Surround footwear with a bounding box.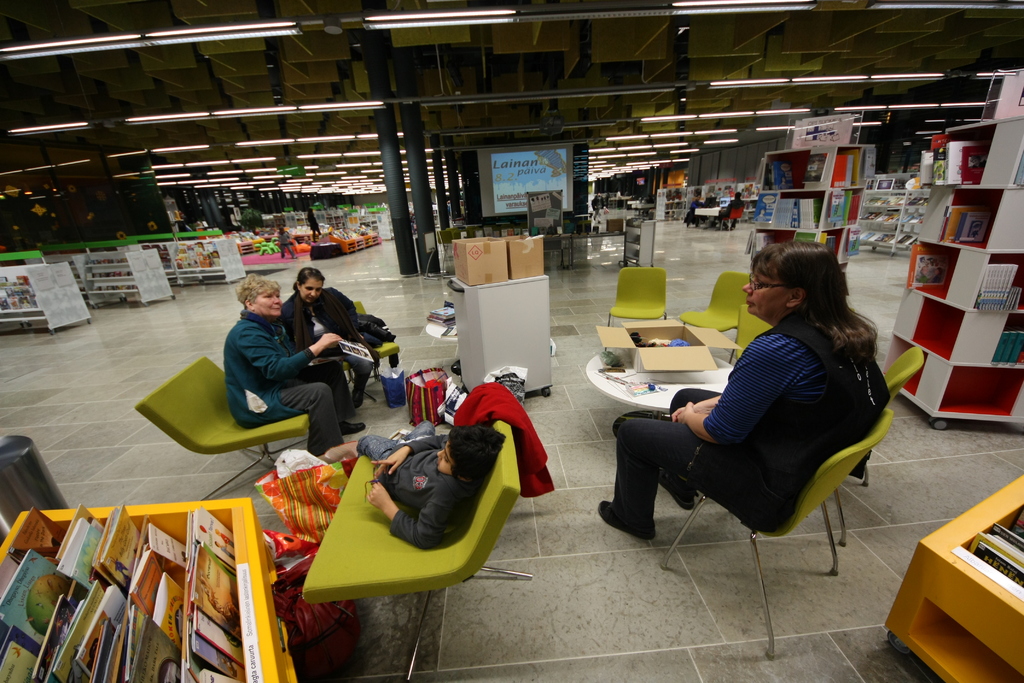
<box>343,420,368,436</box>.
